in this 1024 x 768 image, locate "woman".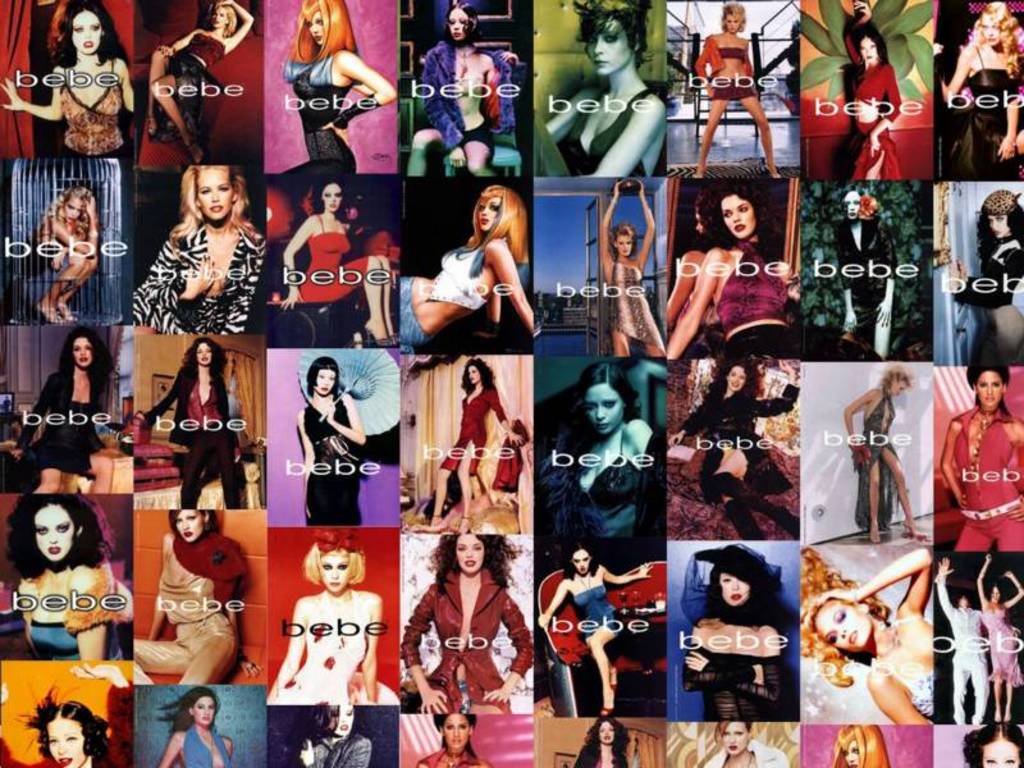
Bounding box: pyautogui.locateOnScreen(668, 365, 804, 541).
